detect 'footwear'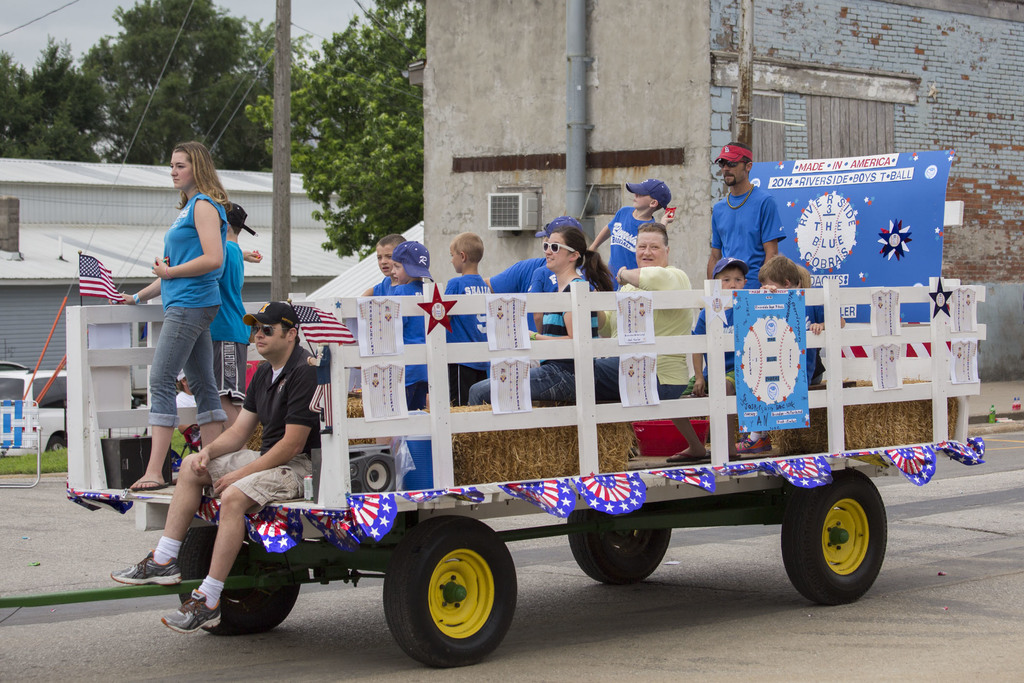
(134, 474, 173, 494)
